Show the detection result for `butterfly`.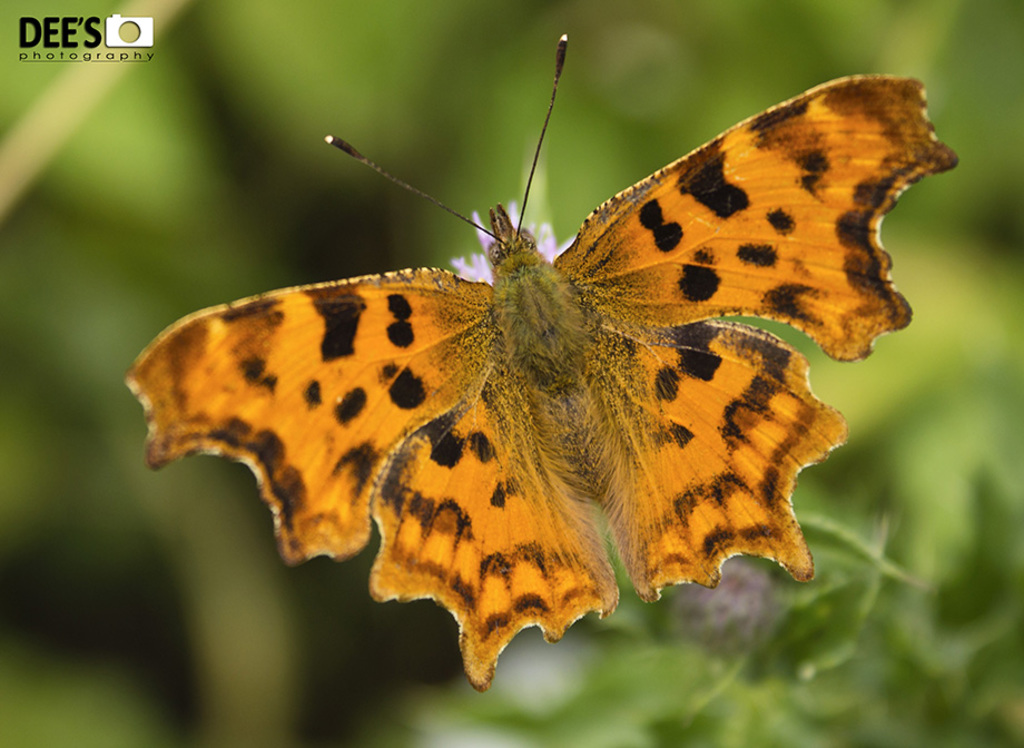
122 35 957 687.
